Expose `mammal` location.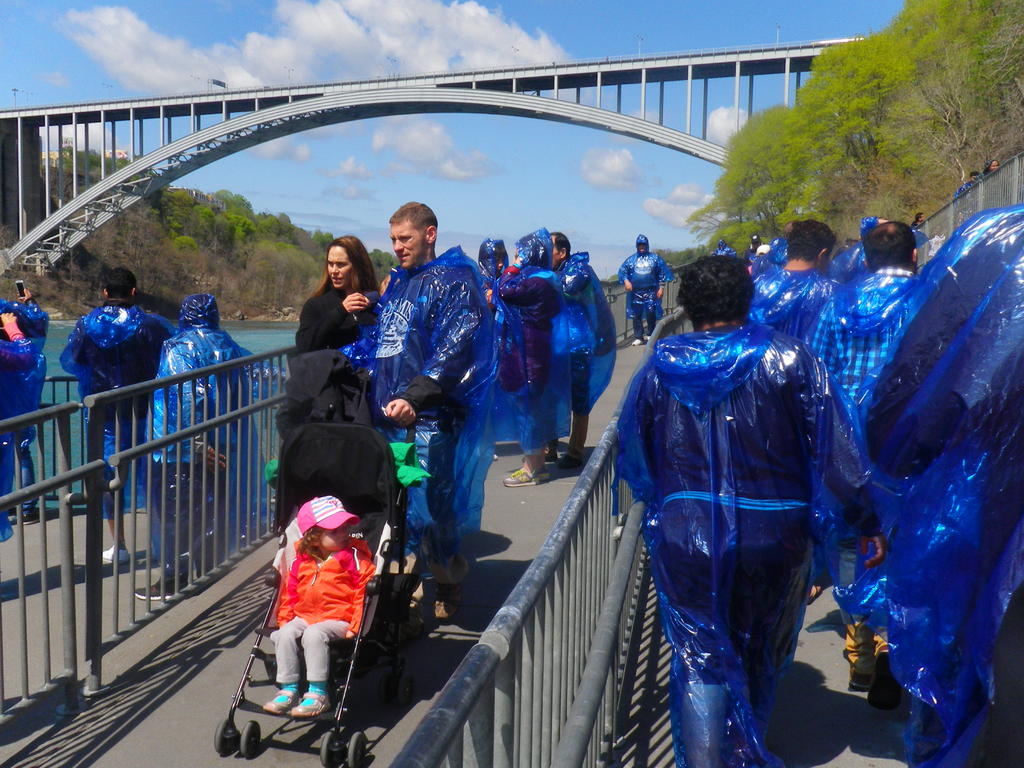
Exposed at region(131, 292, 245, 600).
